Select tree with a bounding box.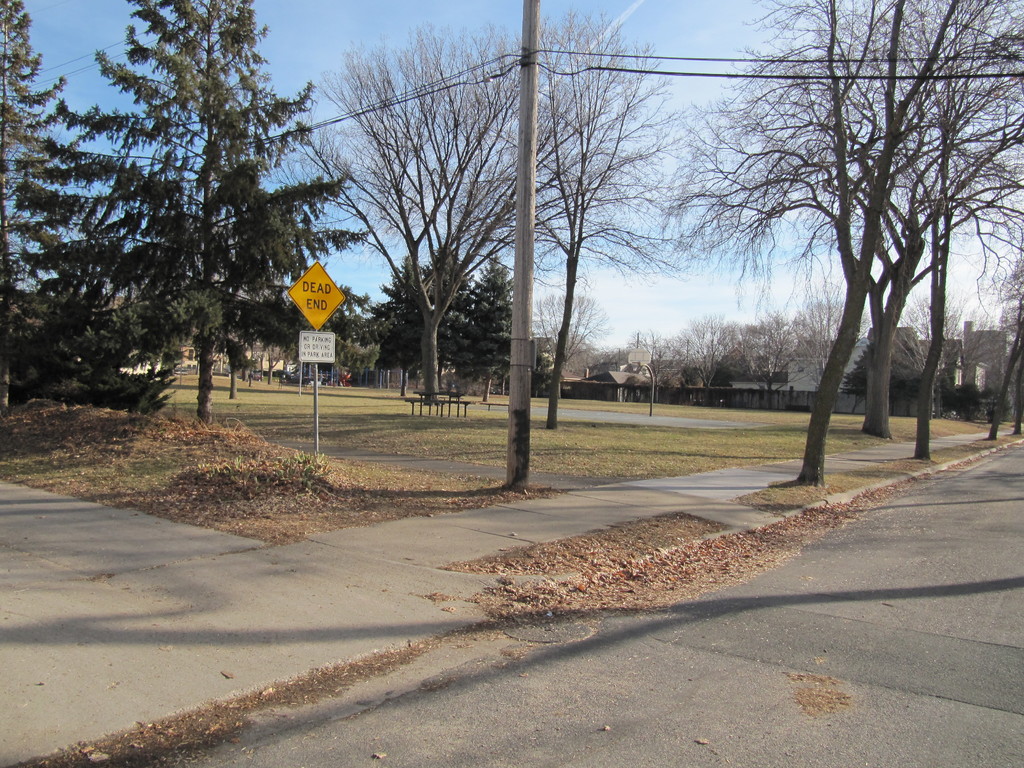
<box>716,21,990,464</box>.
